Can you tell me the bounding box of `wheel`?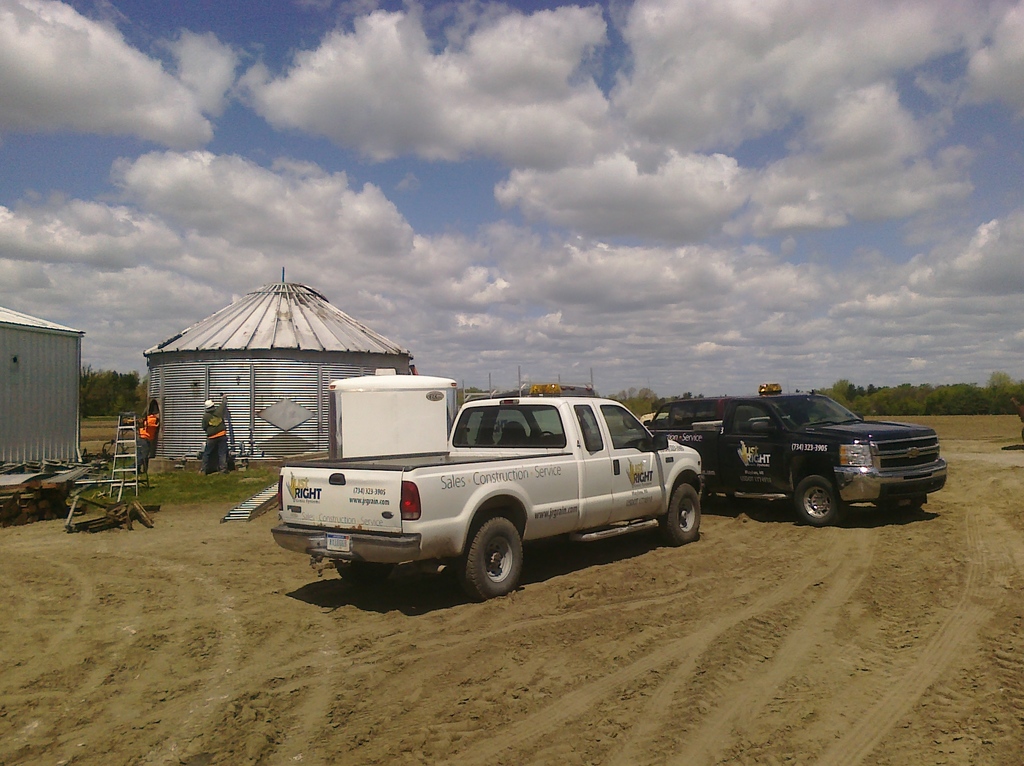
bbox(459, 514, 528, 599).
